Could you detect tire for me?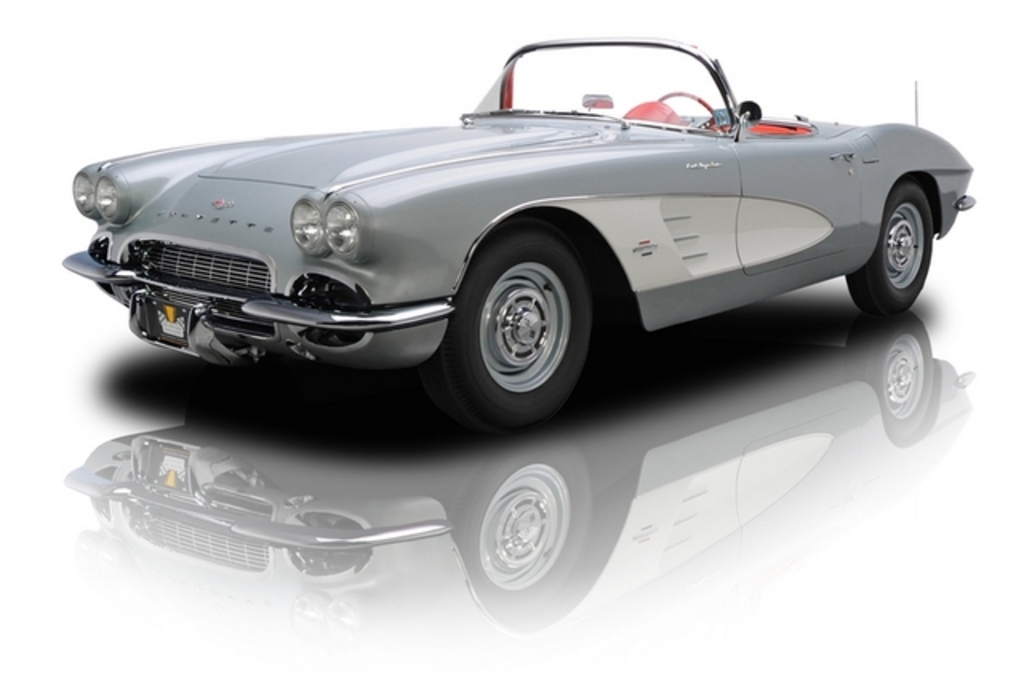
Detection result: <bbox>448, 224, 589, 421</bbox>.
